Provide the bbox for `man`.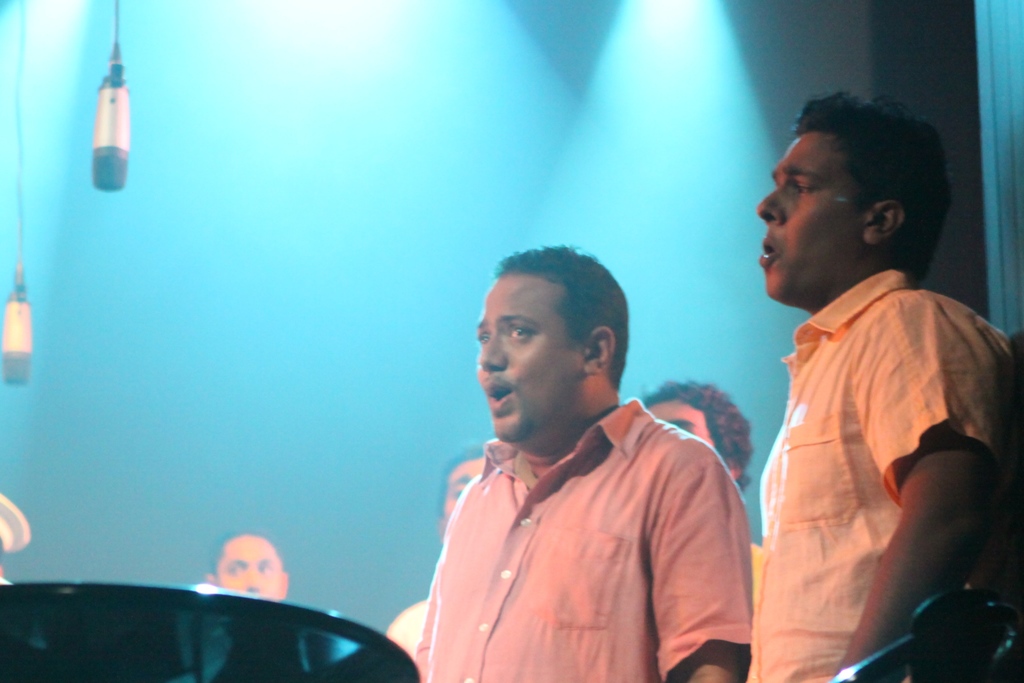
select_region(388, 249, 771, 679).
